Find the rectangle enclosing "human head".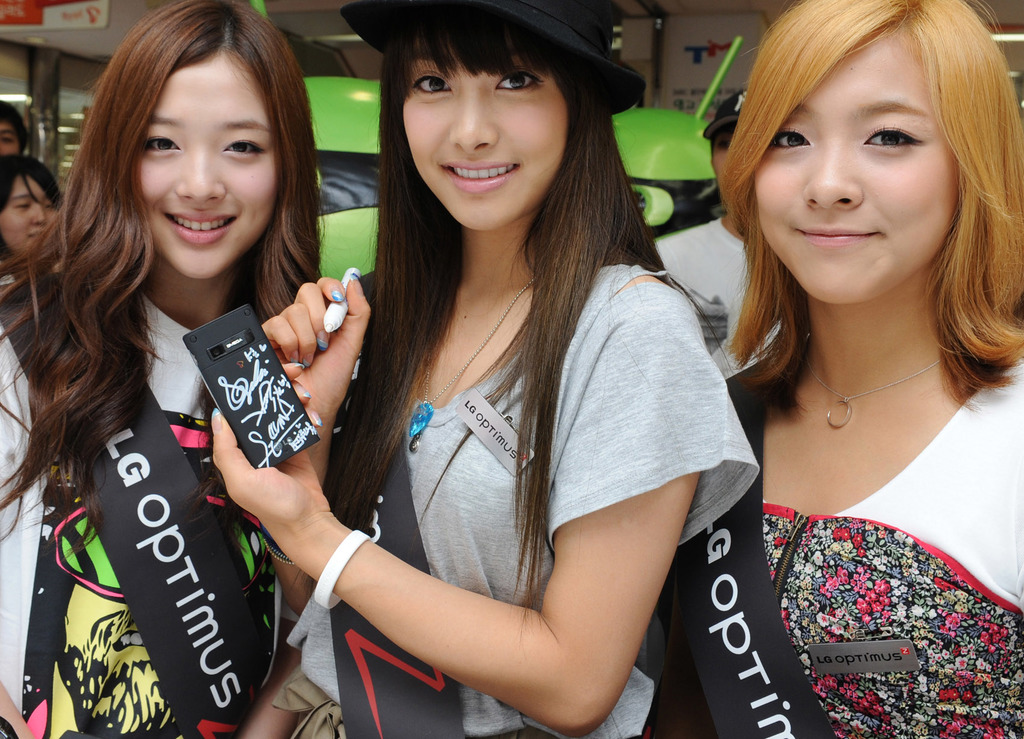
x1=88 y1=0 x2=318 y2=288.
